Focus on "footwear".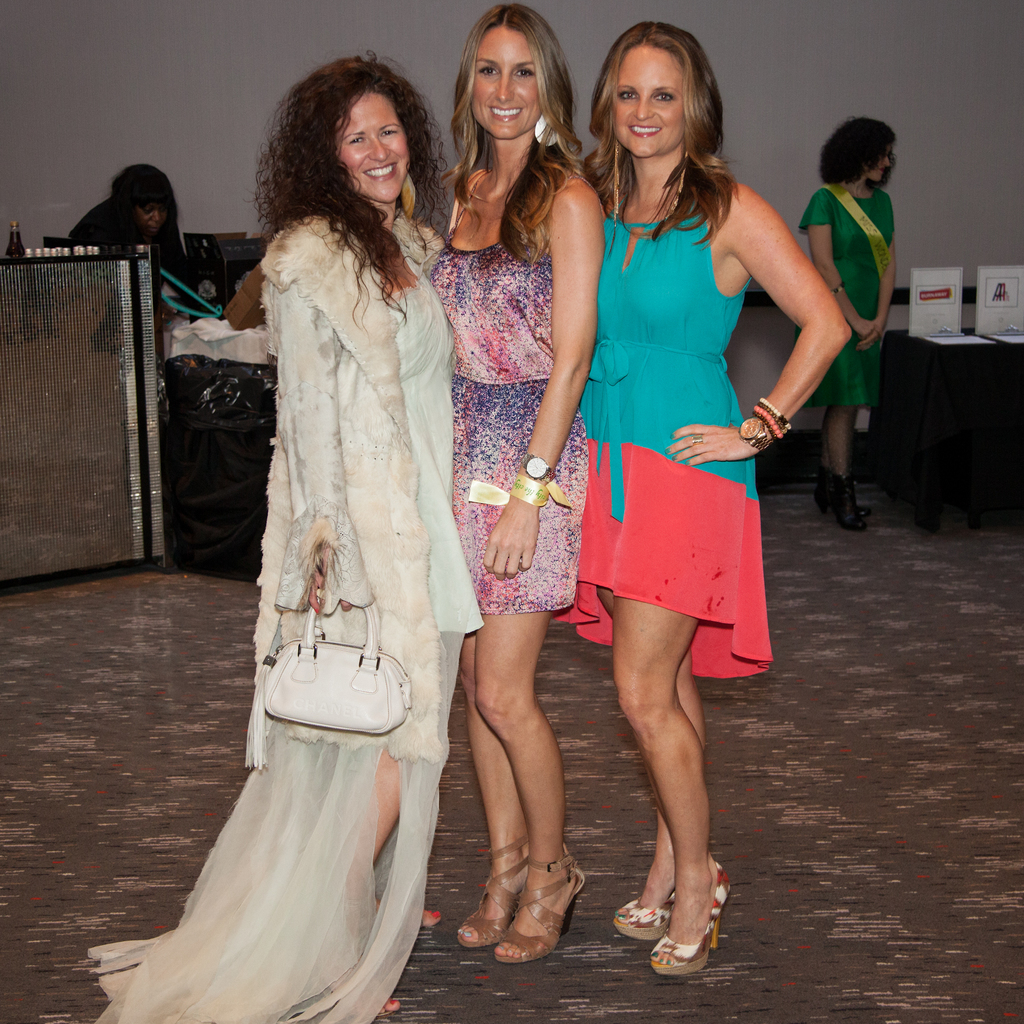
Focused at pyautogui.locateOnScreen(614, 888, 679, 940).
